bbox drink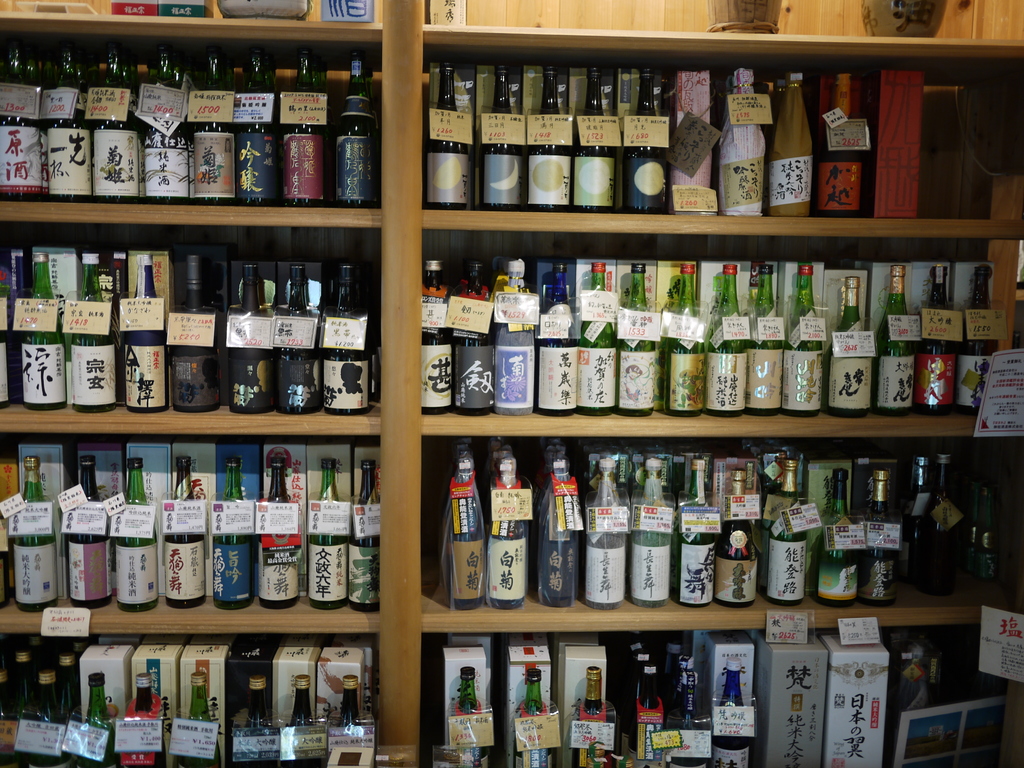
Rect(282, 676, 325, 767)
